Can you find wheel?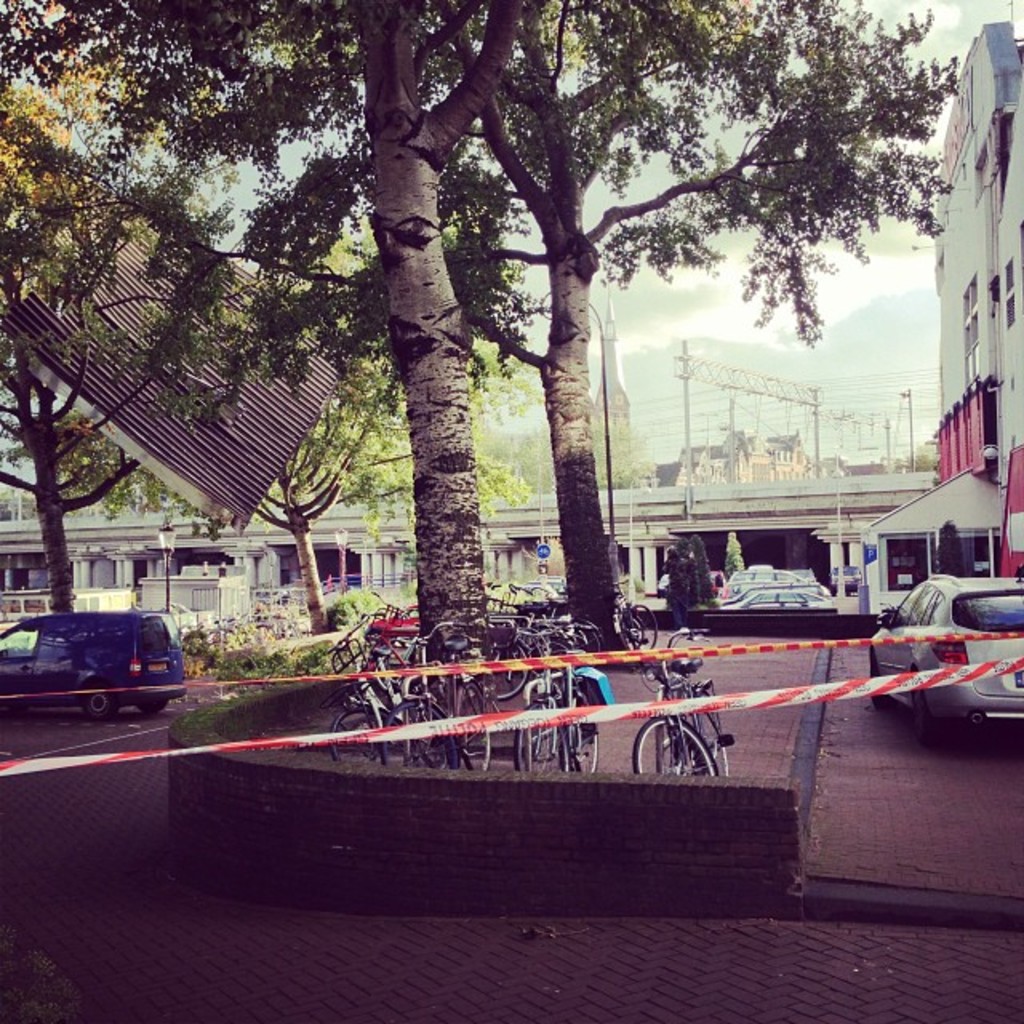
Yes, bounding box: 899, 664, 928, 720.
